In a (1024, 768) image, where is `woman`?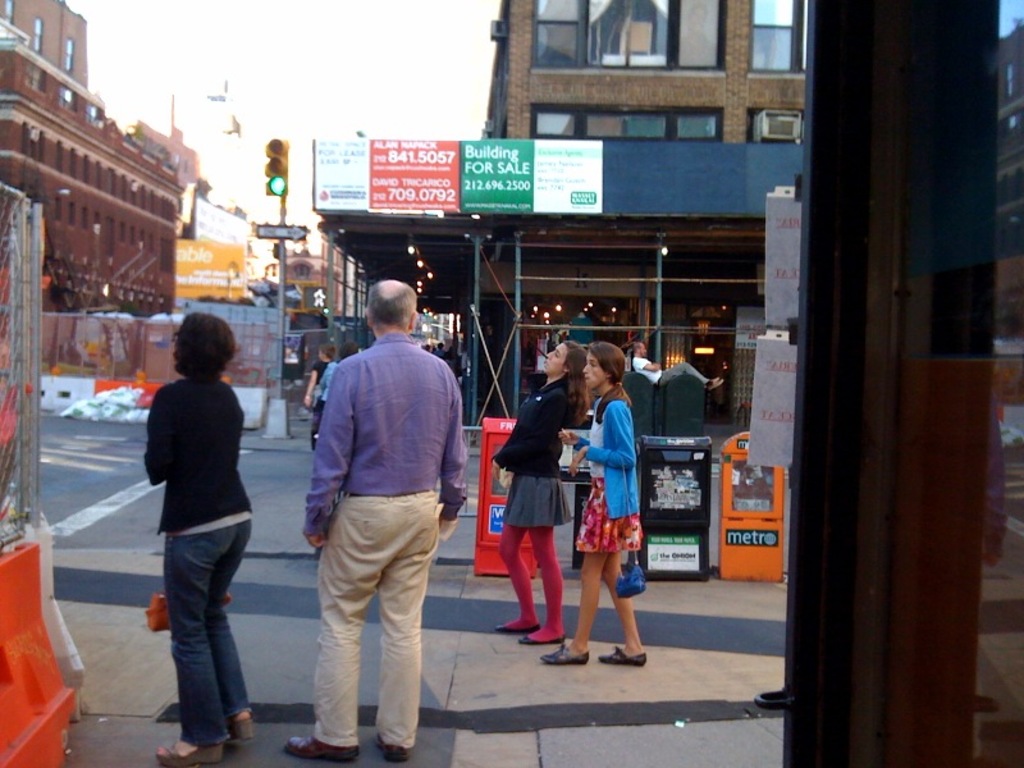
locate(538, 339, 645, 663).
